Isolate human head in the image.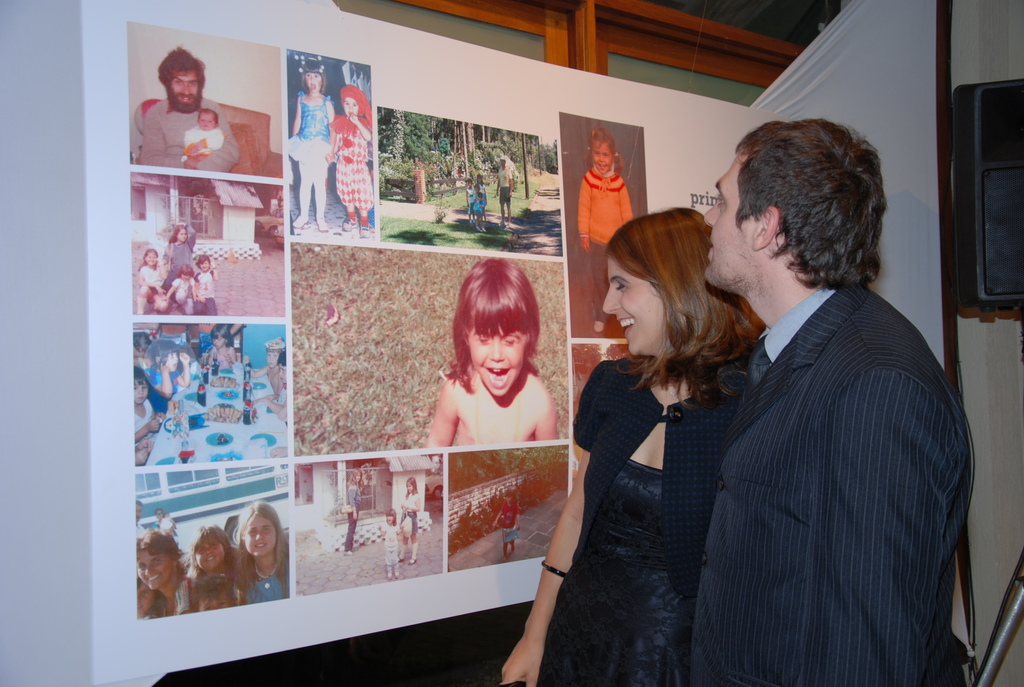
Isolated region: [x1=299, y1=69, x2=327, y2=97].
